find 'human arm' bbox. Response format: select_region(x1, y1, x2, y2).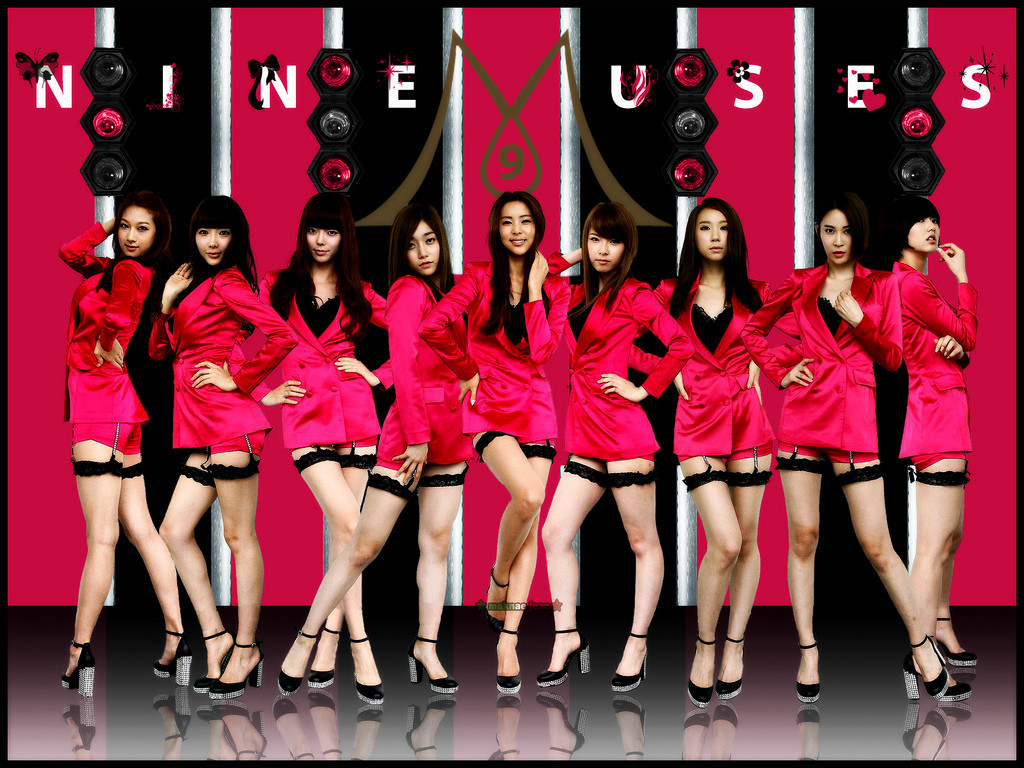
select_region(246, 378, 306, 401).
